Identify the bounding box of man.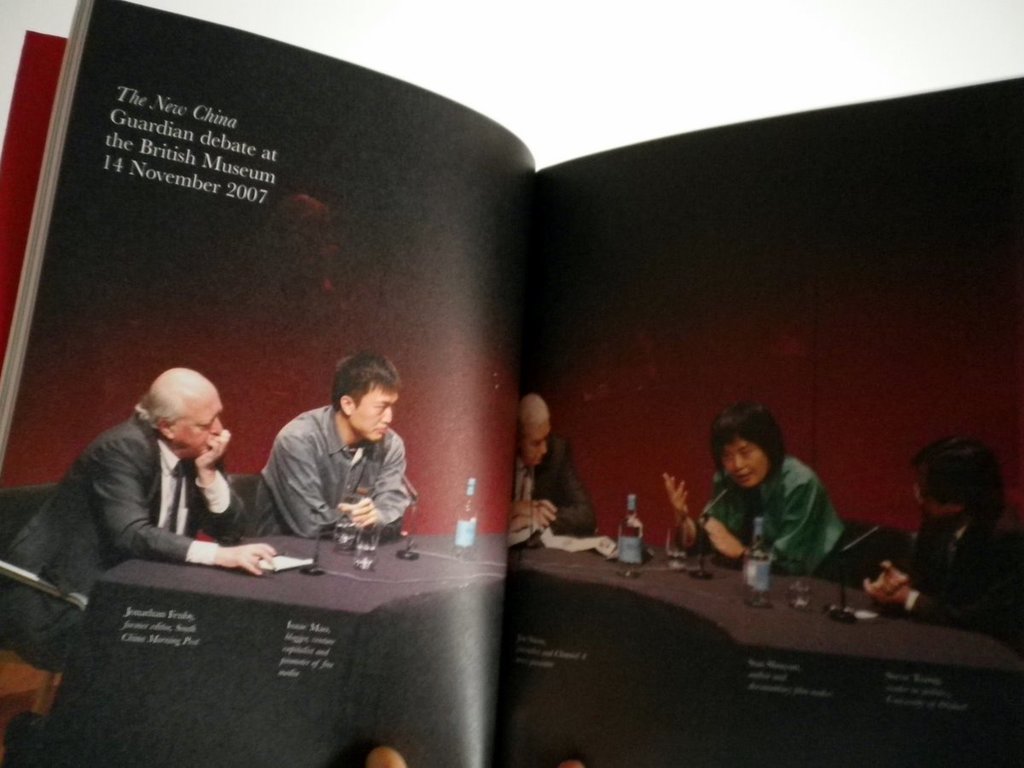
(862, 434, 1023, 647).
